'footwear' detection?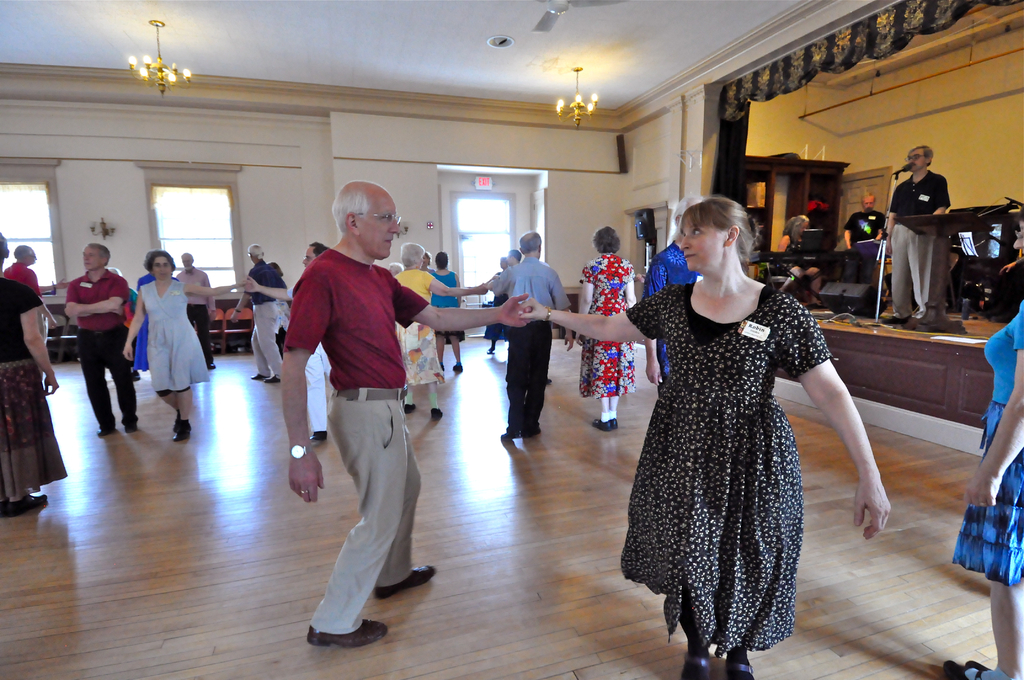
(262, 370, 279, 382)
